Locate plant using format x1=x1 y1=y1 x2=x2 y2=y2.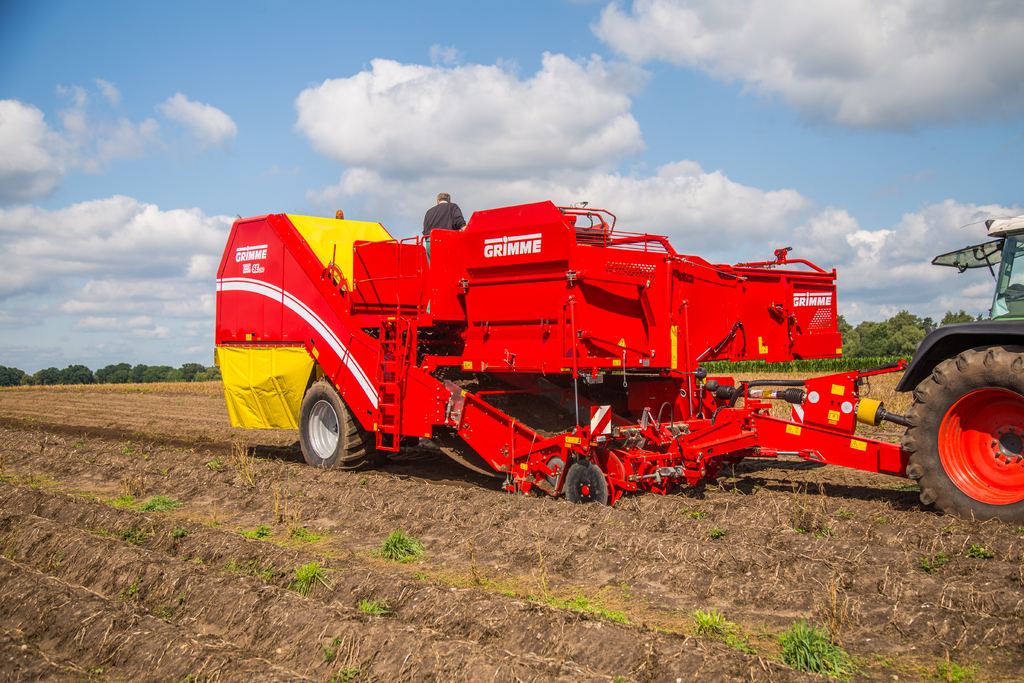
x1=71 y1=439 x2=83 y2=450.
